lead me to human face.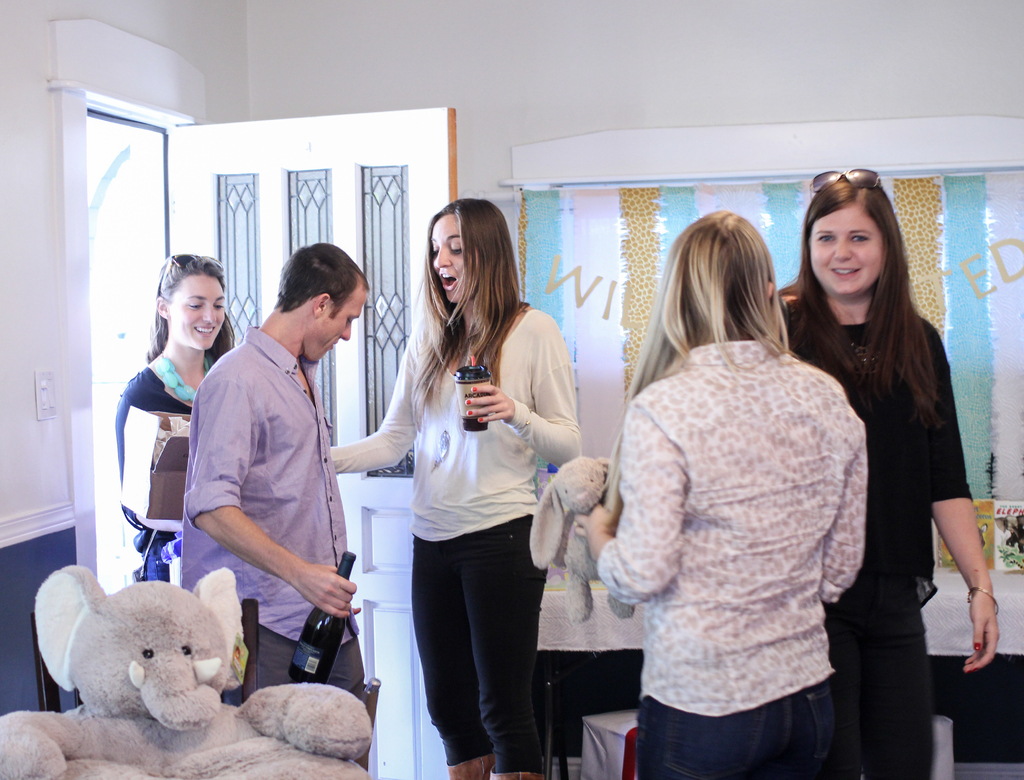
Lead to <bbox>170, 273, 221, 348</bbox>.
